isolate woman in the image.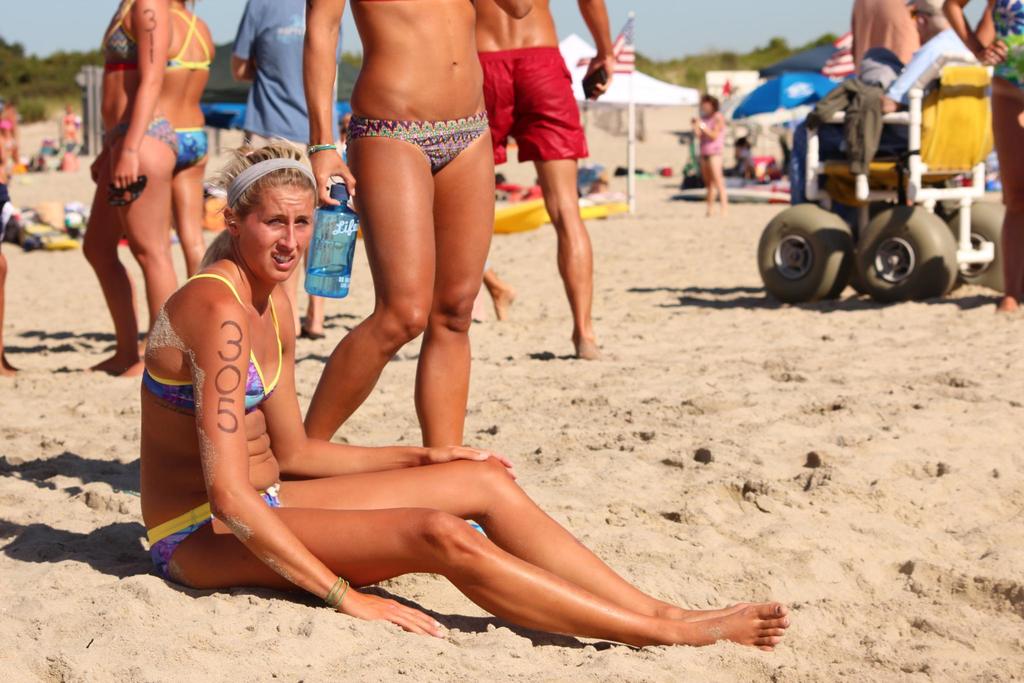
Isolated region: box(84, 0, 169, 378).
